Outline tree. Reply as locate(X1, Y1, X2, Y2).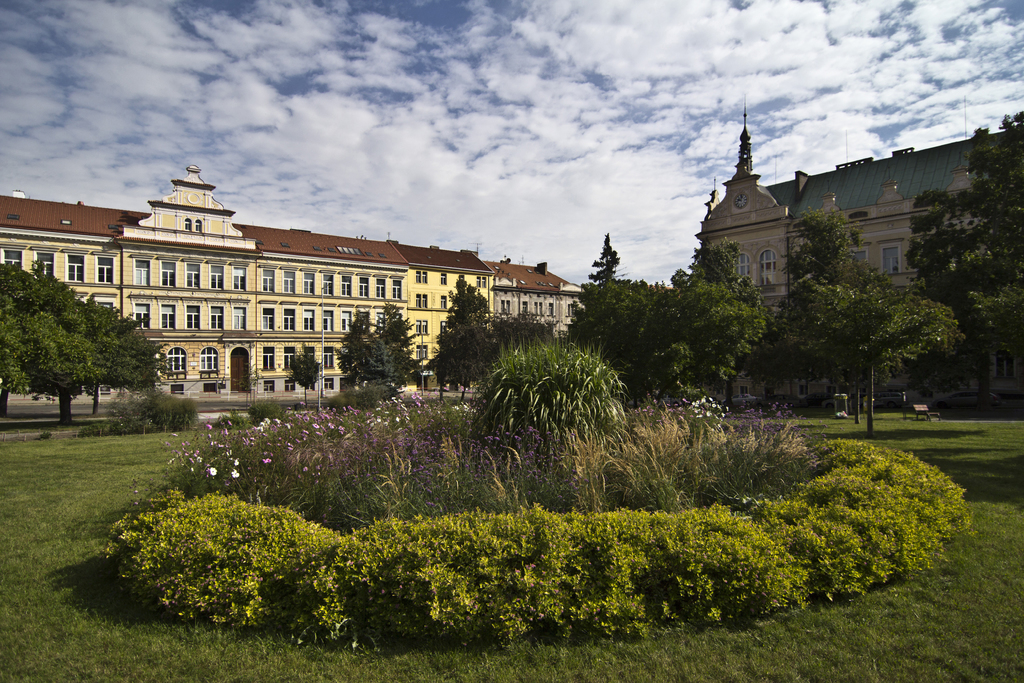
locate(903, 109, 1023, 398).
